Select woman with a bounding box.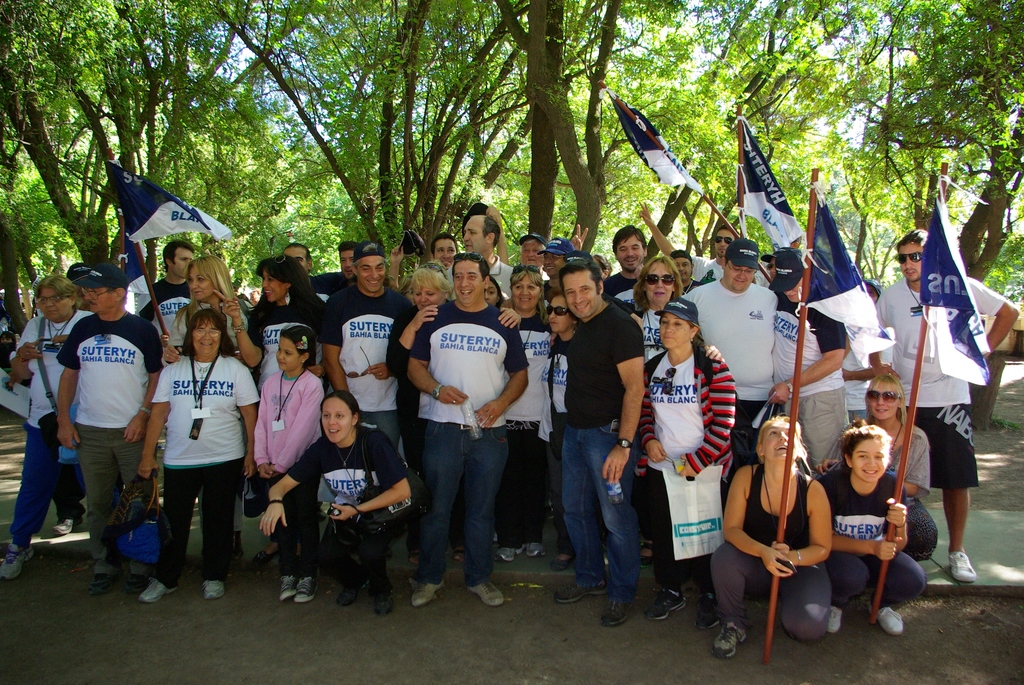
crop(708, 416, 833, 660).
